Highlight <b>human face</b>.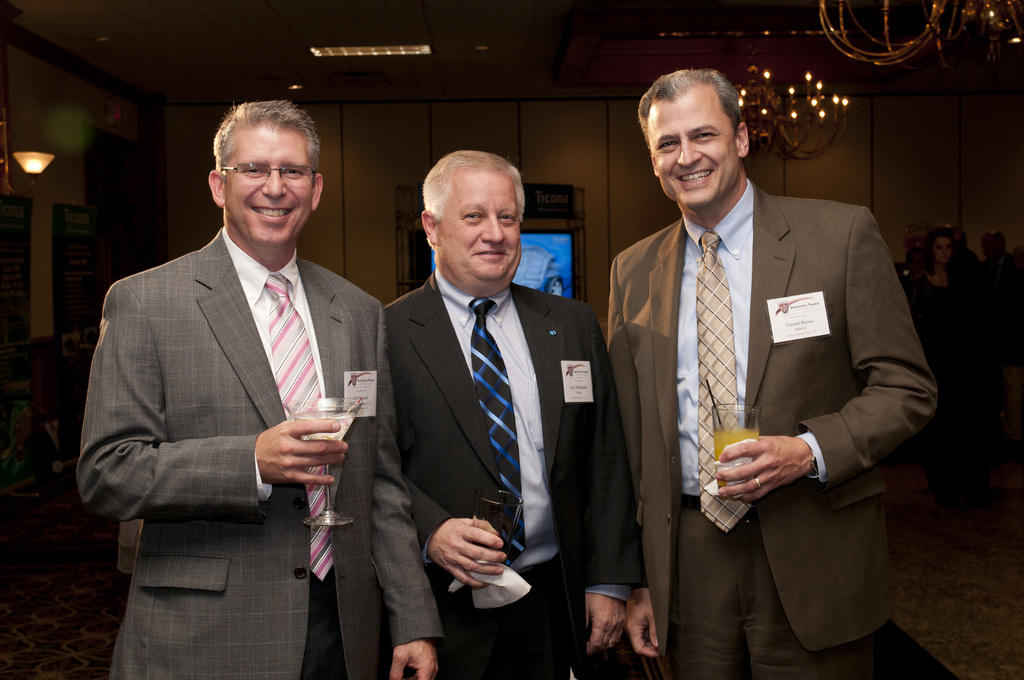
Highlighted region: [x1=649, y1=101, x2=740, y2=203].
